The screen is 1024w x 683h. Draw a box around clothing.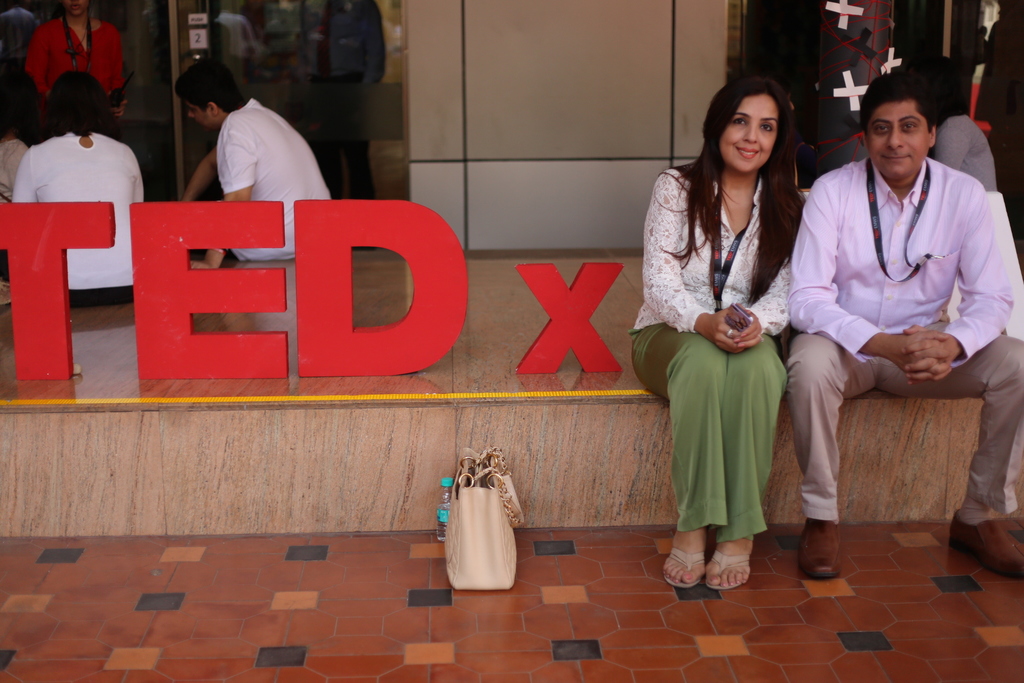
792:181:1023:531.
